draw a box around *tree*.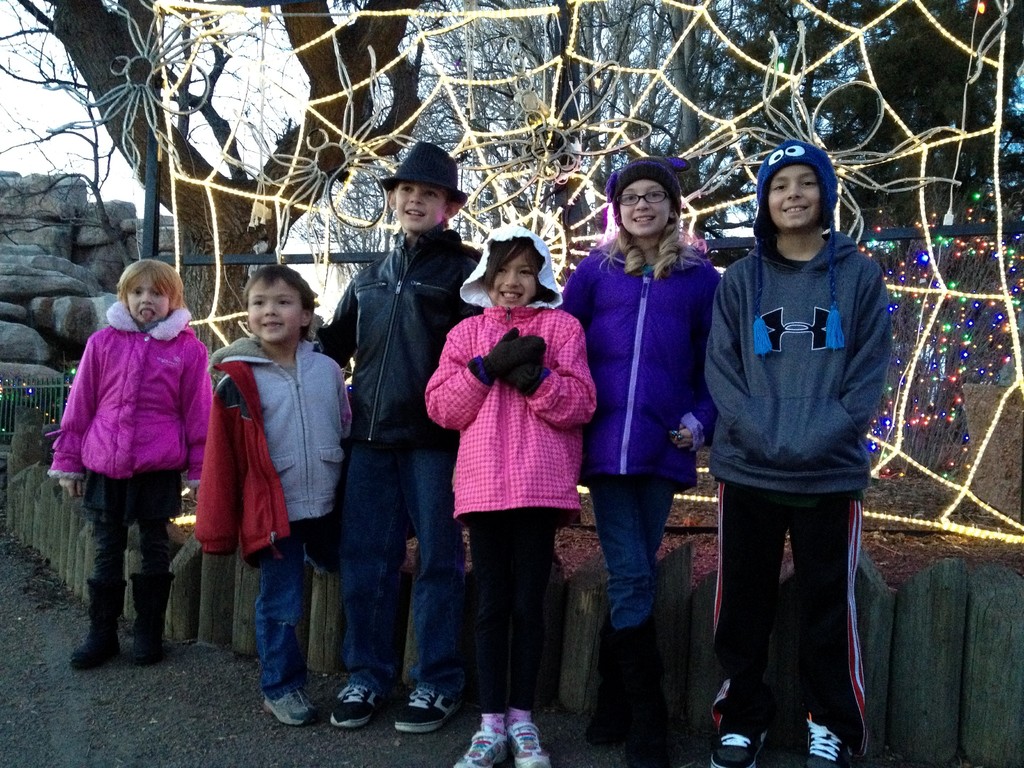
pyautogui.locateOnScreen(314, 0, 1023, 278).
